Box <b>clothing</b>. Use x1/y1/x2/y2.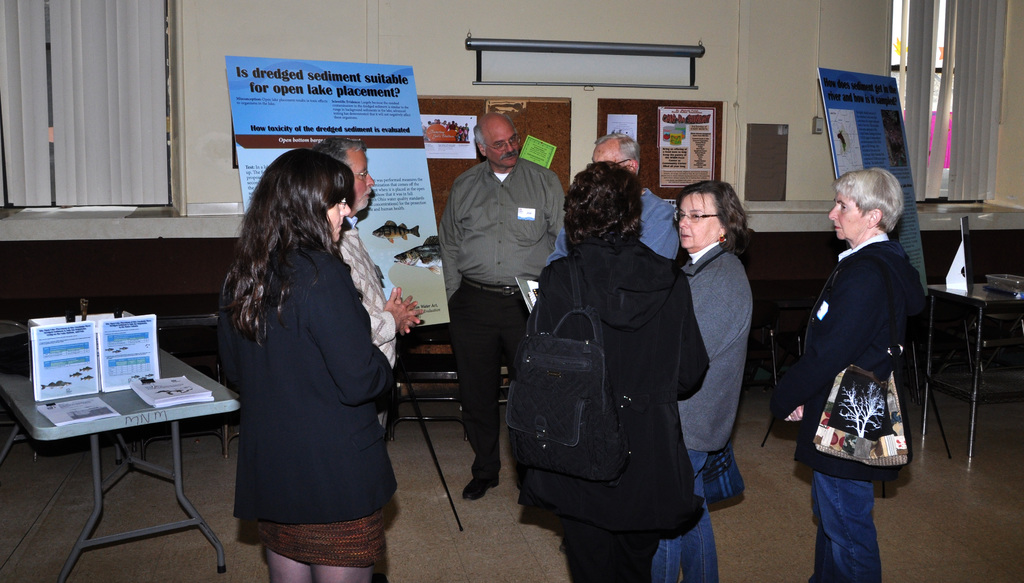
547/184/679/265.
